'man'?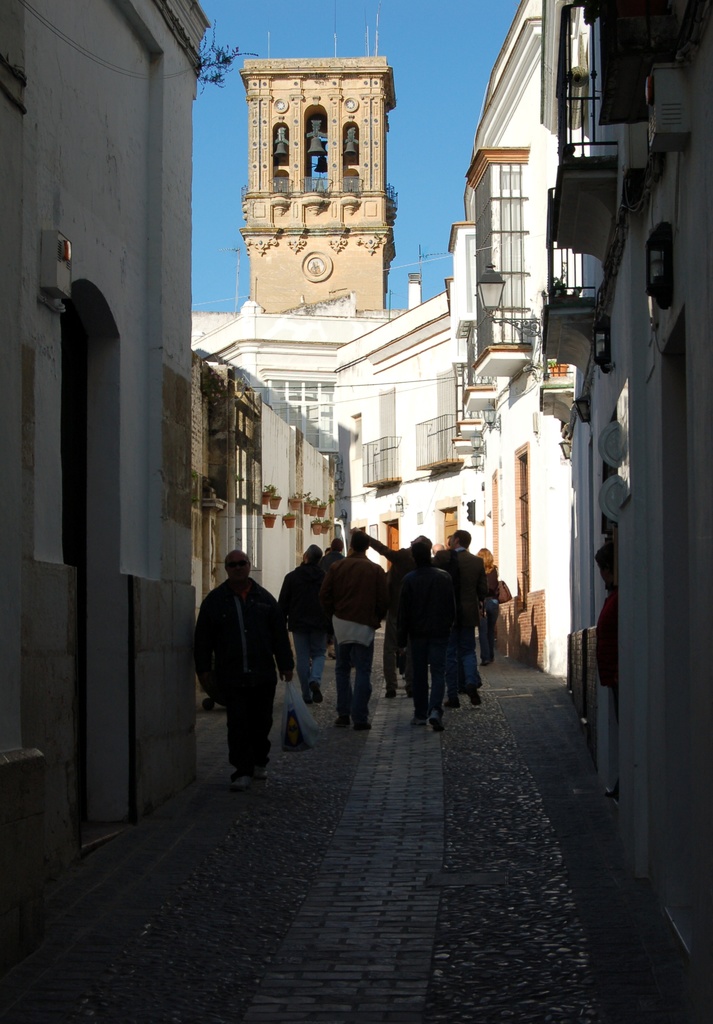
bbox(317, 534, 396, 728)
